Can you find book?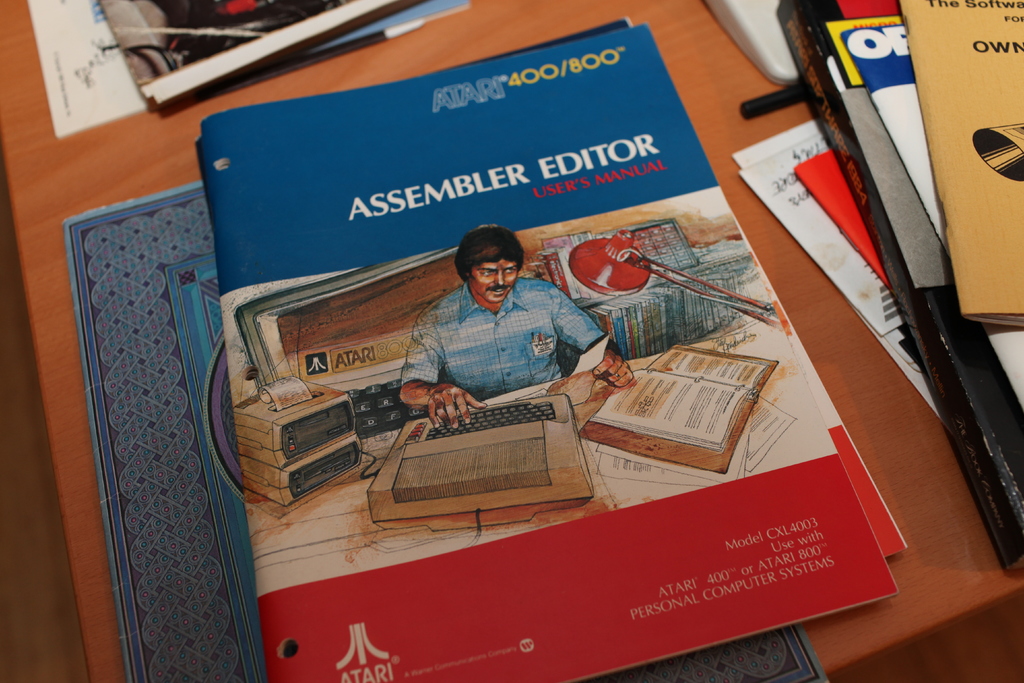
Yes, bounding box: bbox=(82, 0, 426, 111).
